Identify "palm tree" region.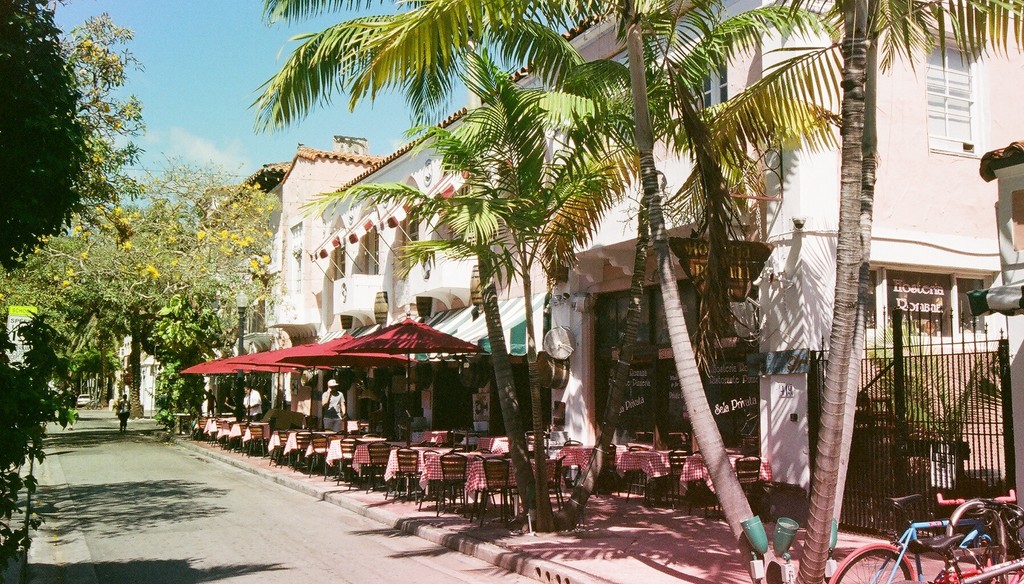
Region: <region>262, 0, 578, 533</region>.
